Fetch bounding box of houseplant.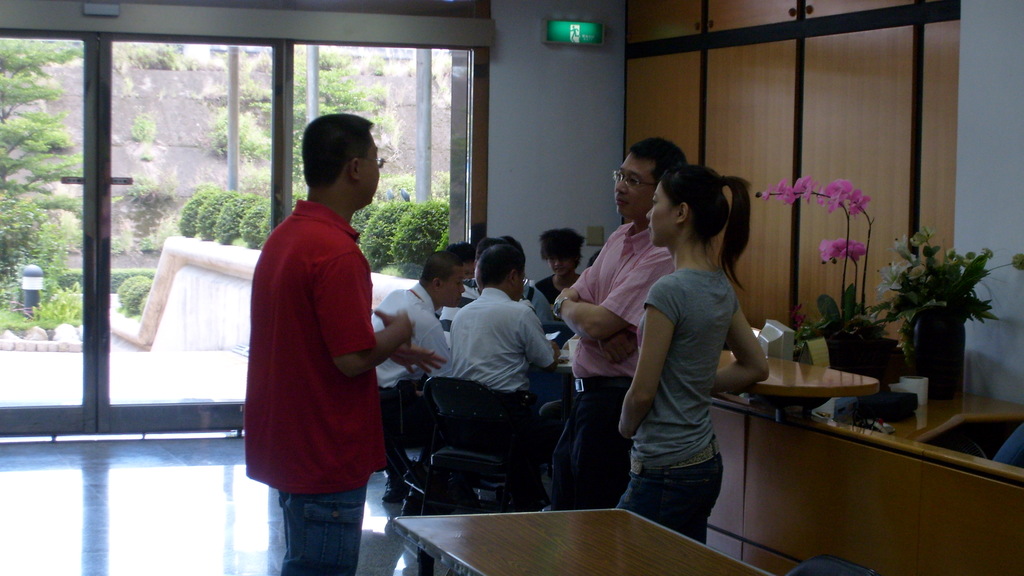
Bbox: bbox(878, 230, 998, 399).
